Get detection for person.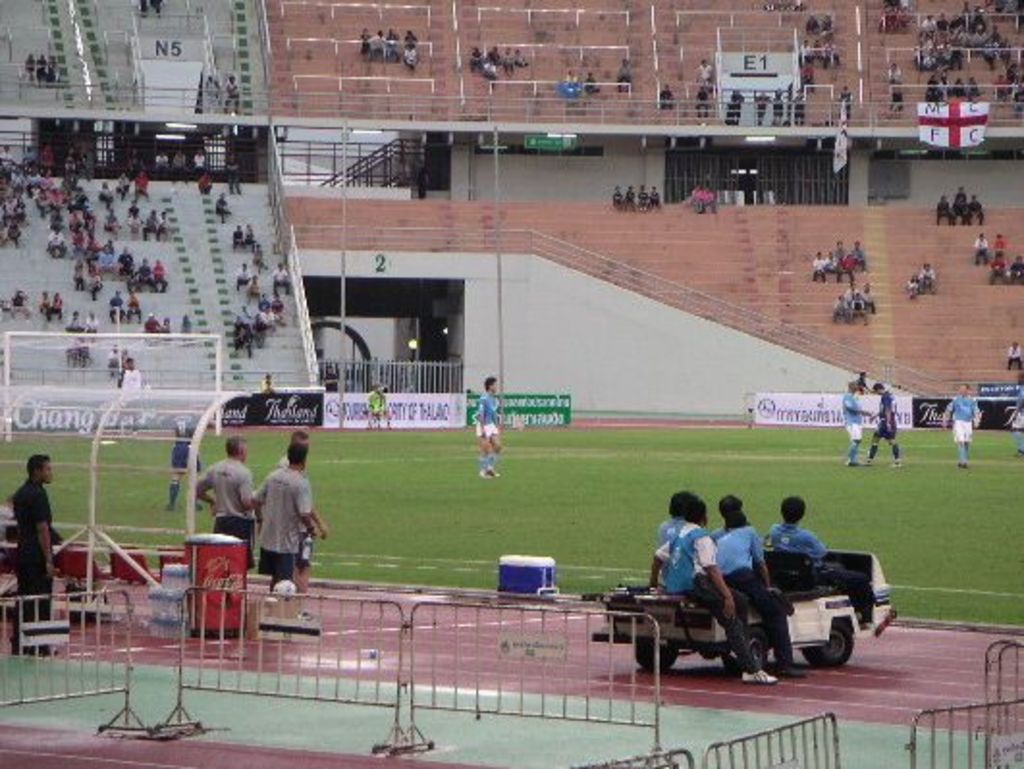
Detection: BBox(563, 0, 1022, 123).
